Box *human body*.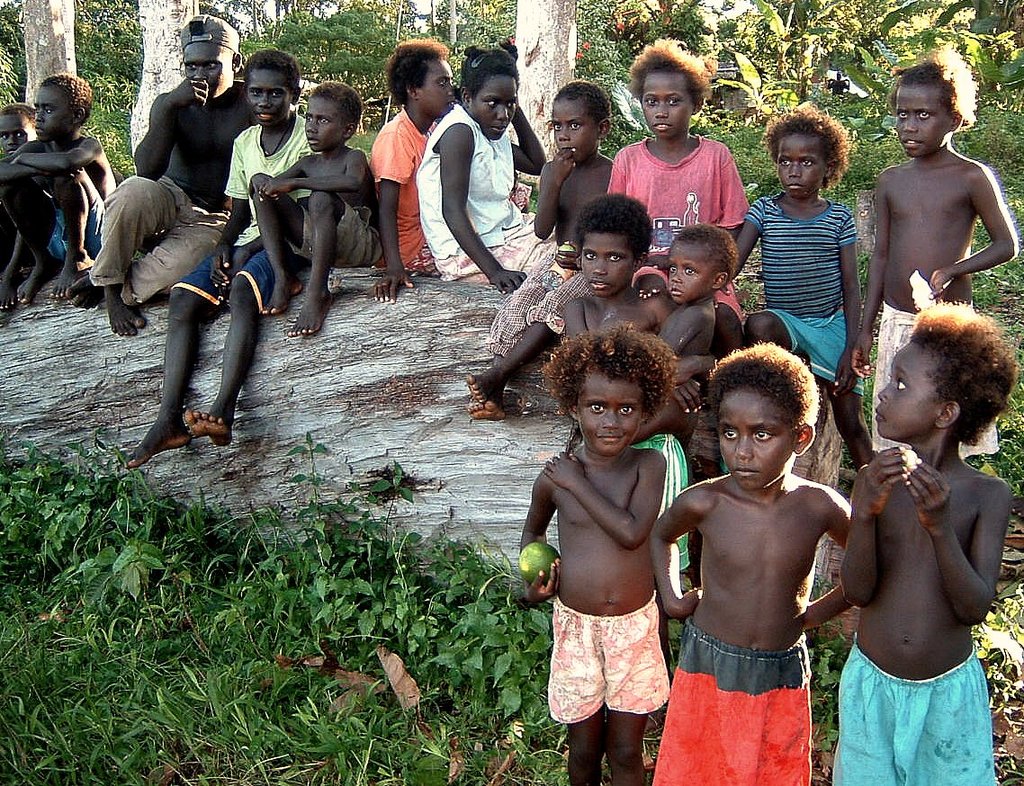
pyautogui.locateOnScreen(0, 142, 45, 309).
